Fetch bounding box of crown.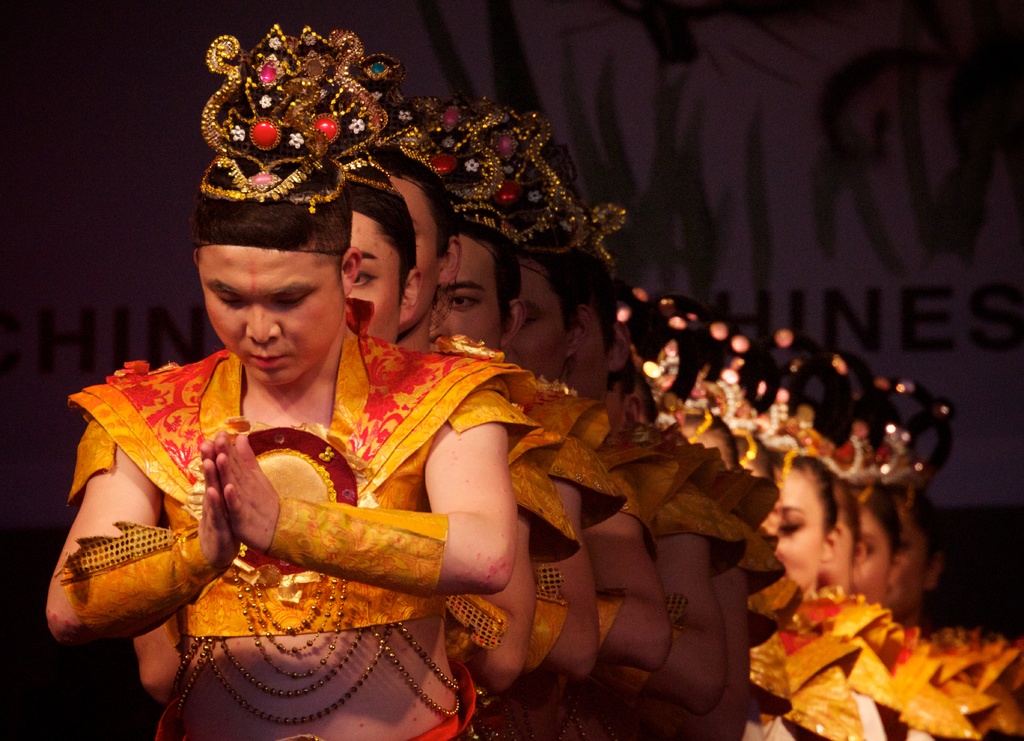
Bbox: <region>379, 72, 521, 250</region>.
